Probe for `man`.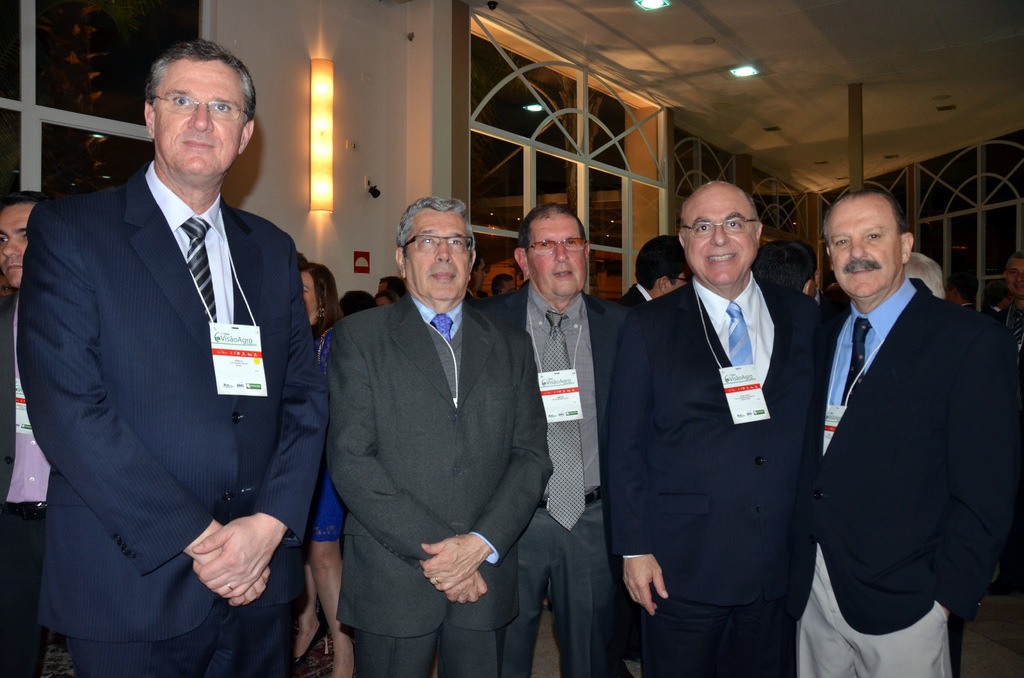
Probe result: l=1000, t=250, r=1023, b=359.
